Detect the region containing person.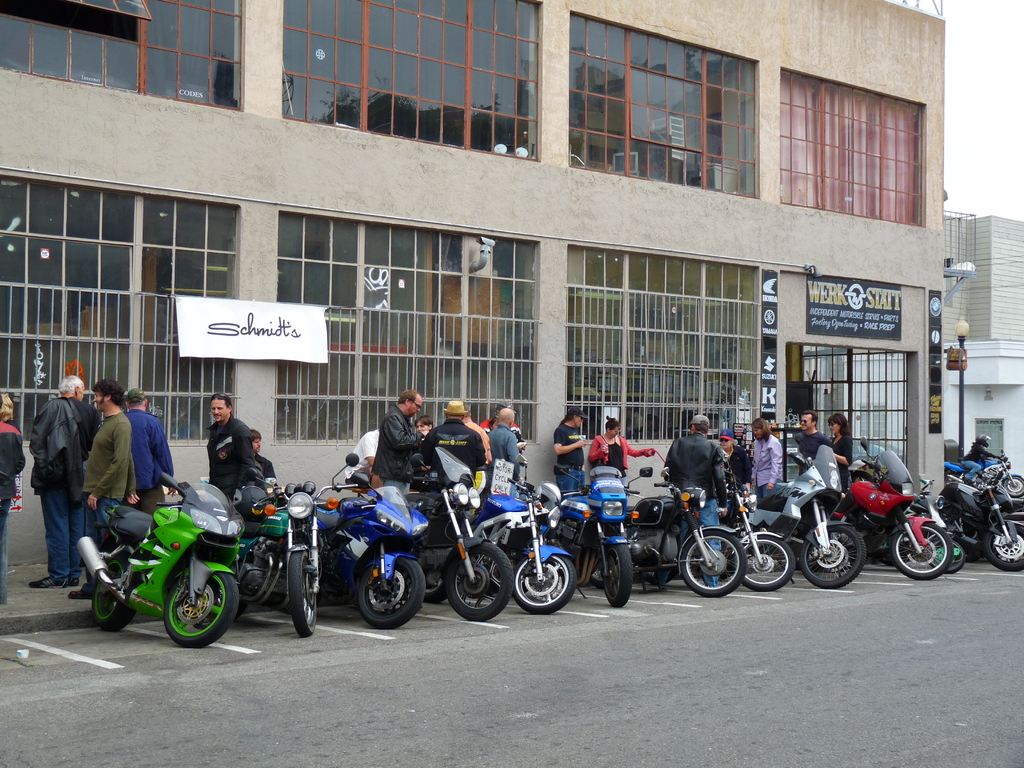
l=550, t=408, r=586, b=494.
